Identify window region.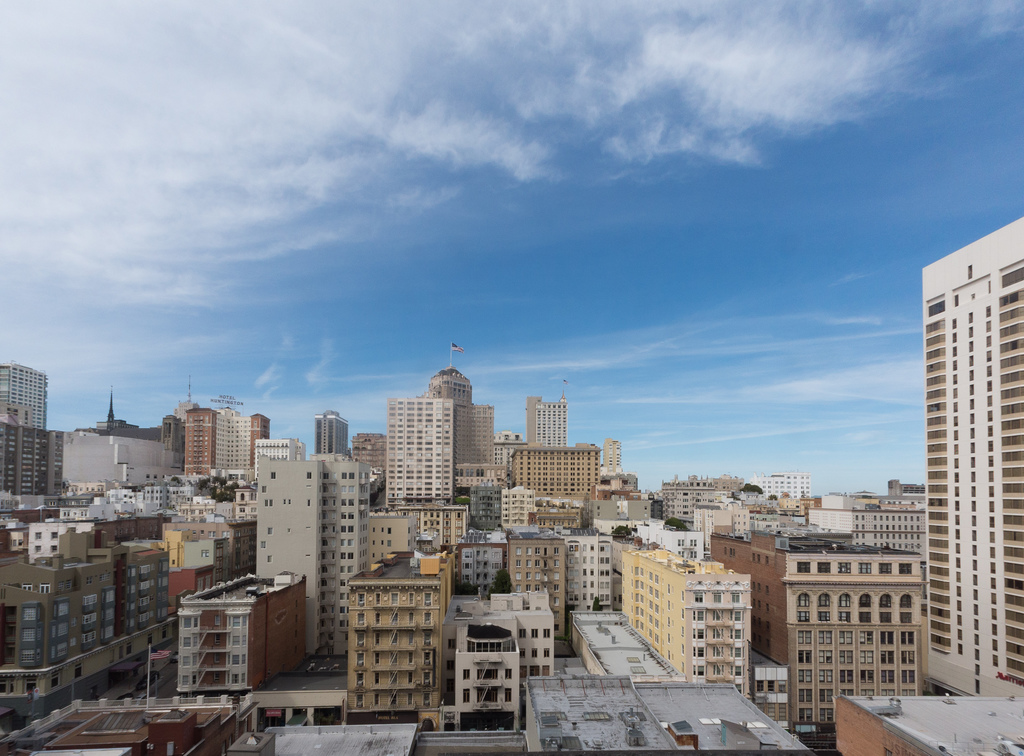
Region: (882,607,893,625).
